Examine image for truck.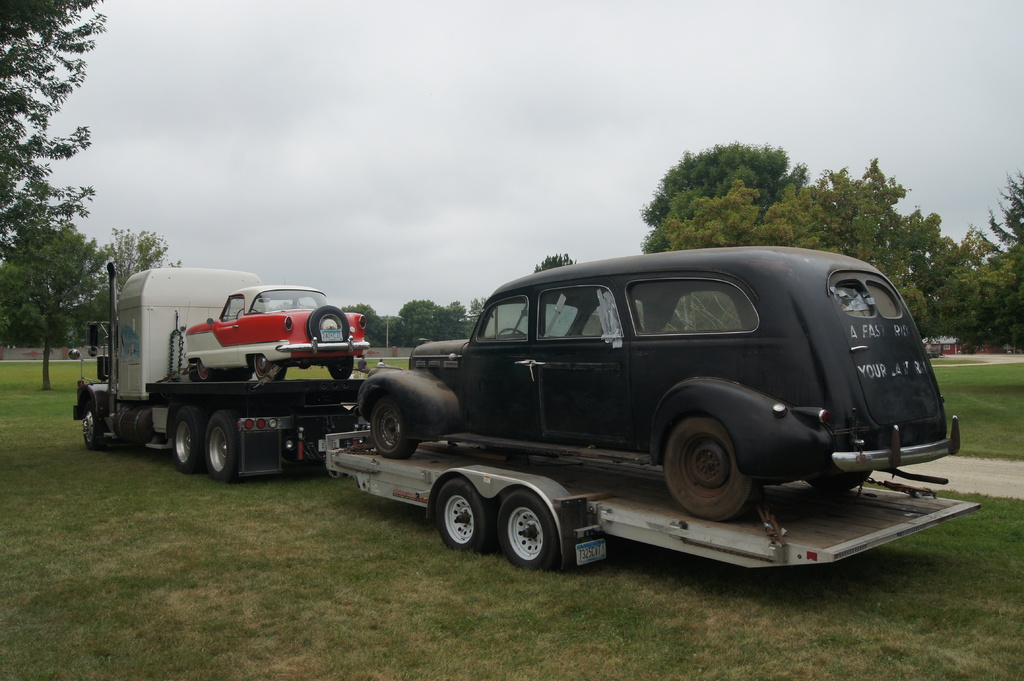
Examination result: bbox=[74, 259, 262, 476].
